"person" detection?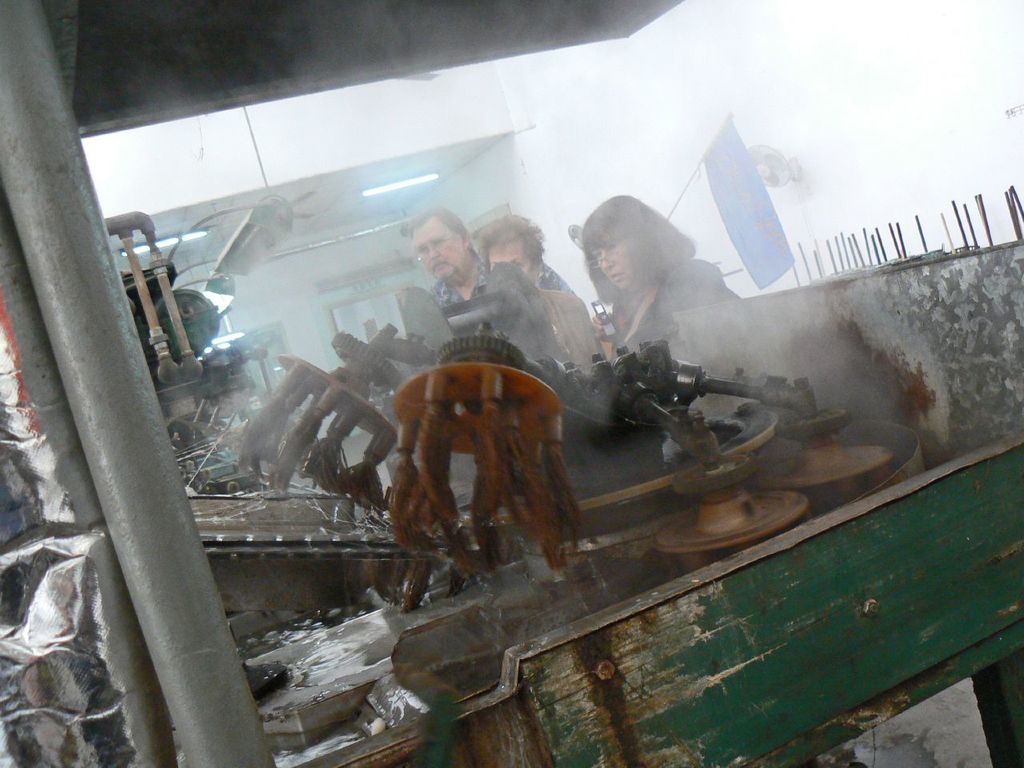
bbox=[477, 214, 578, 306]
